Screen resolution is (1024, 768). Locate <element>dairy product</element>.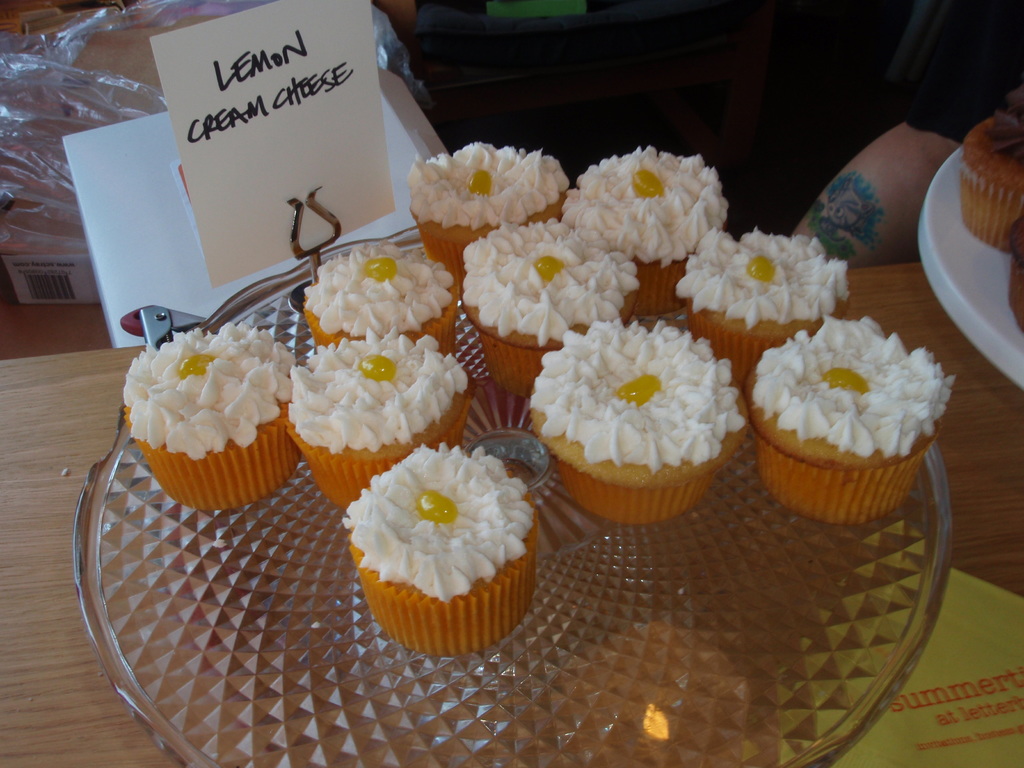
(953,114,1023,248).
